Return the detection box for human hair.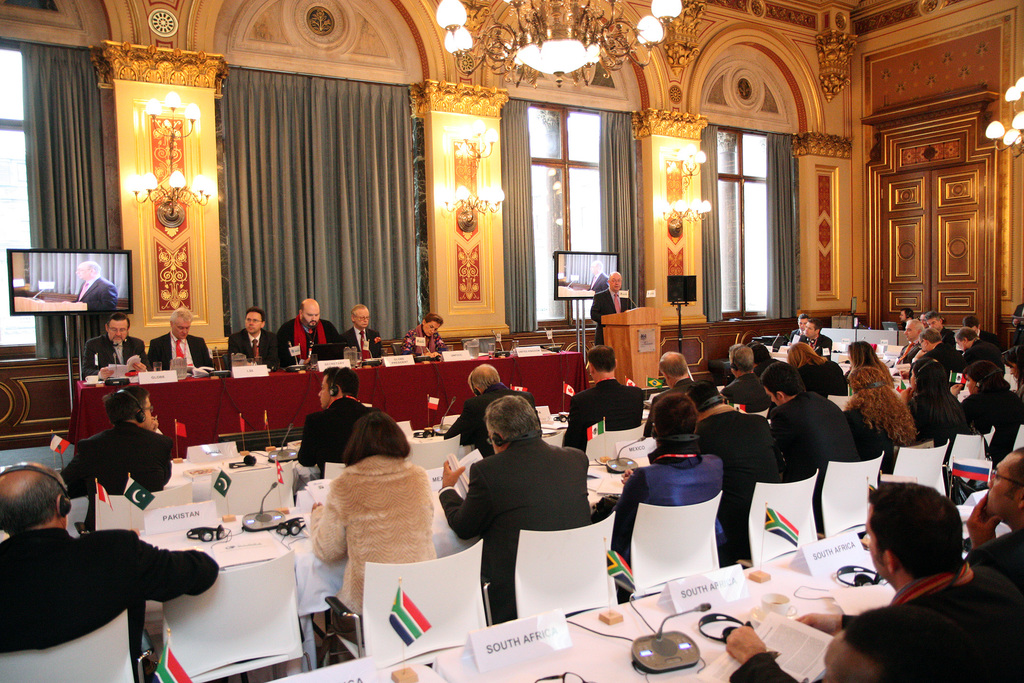
(728, 343, 755, 372).
